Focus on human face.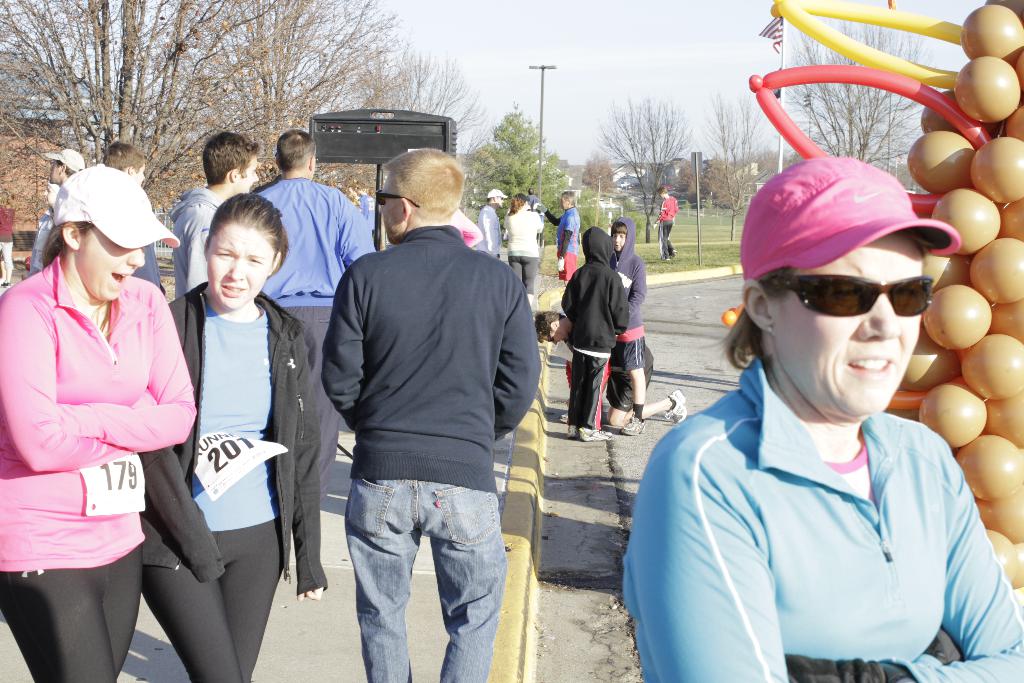
Focused at x1=209, y1=227, x2=271, y2=314.
